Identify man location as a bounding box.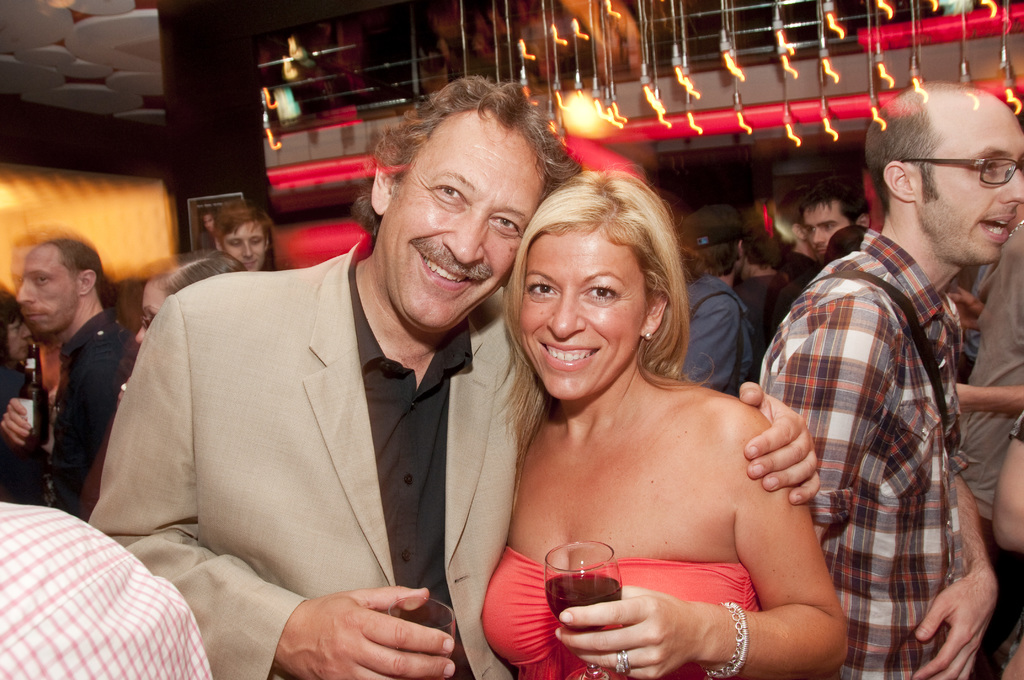
box(89, 70, 825, 679).
